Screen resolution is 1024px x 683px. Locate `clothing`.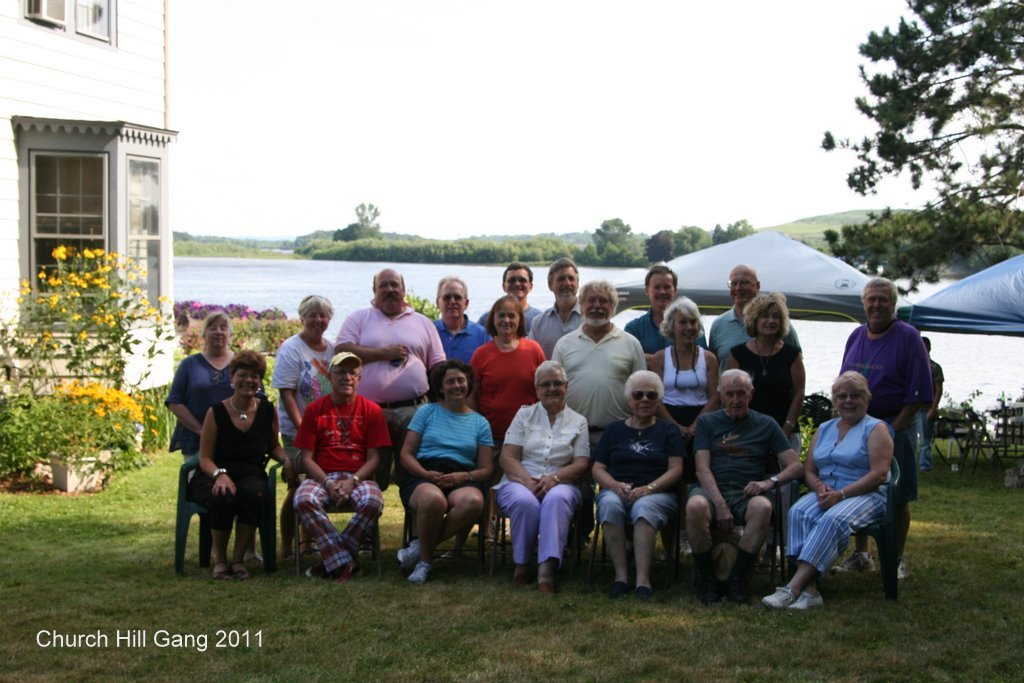
box(784, 408, 885, 568).
